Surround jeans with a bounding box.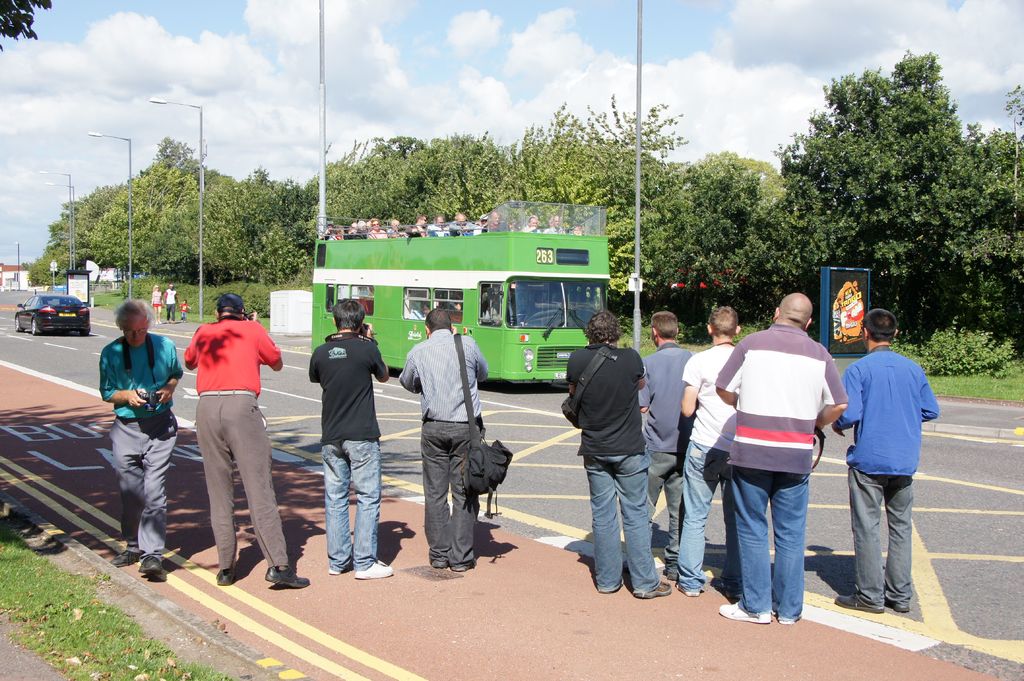
x1=856 y1=467 x2=918 y2=599.
